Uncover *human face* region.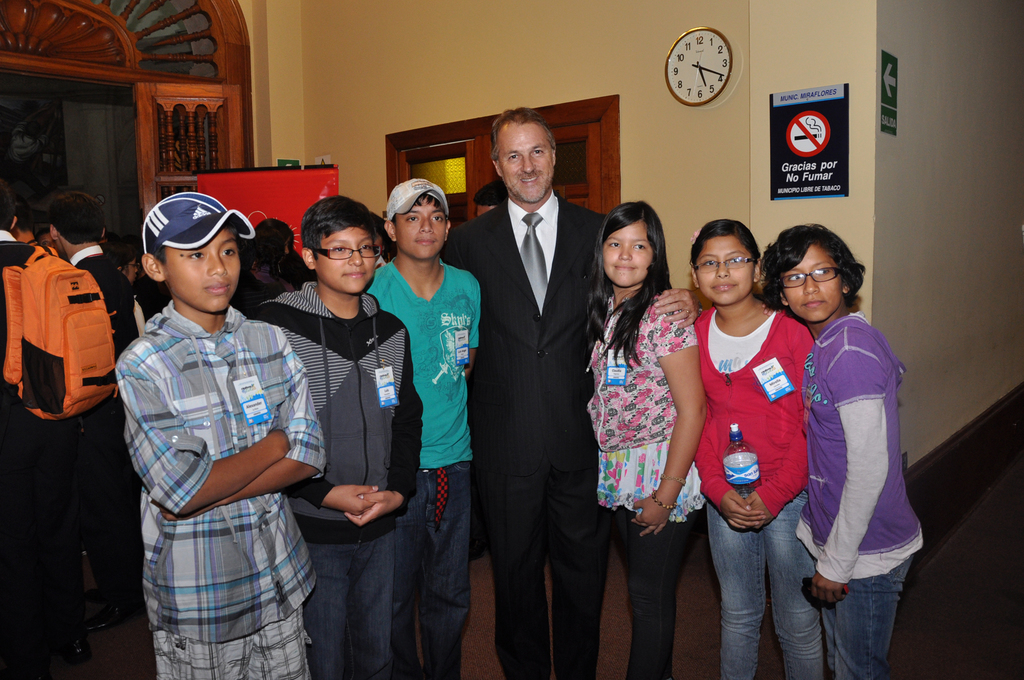
Uncovered: (left=318, top=224, right=383, bottom=296).
